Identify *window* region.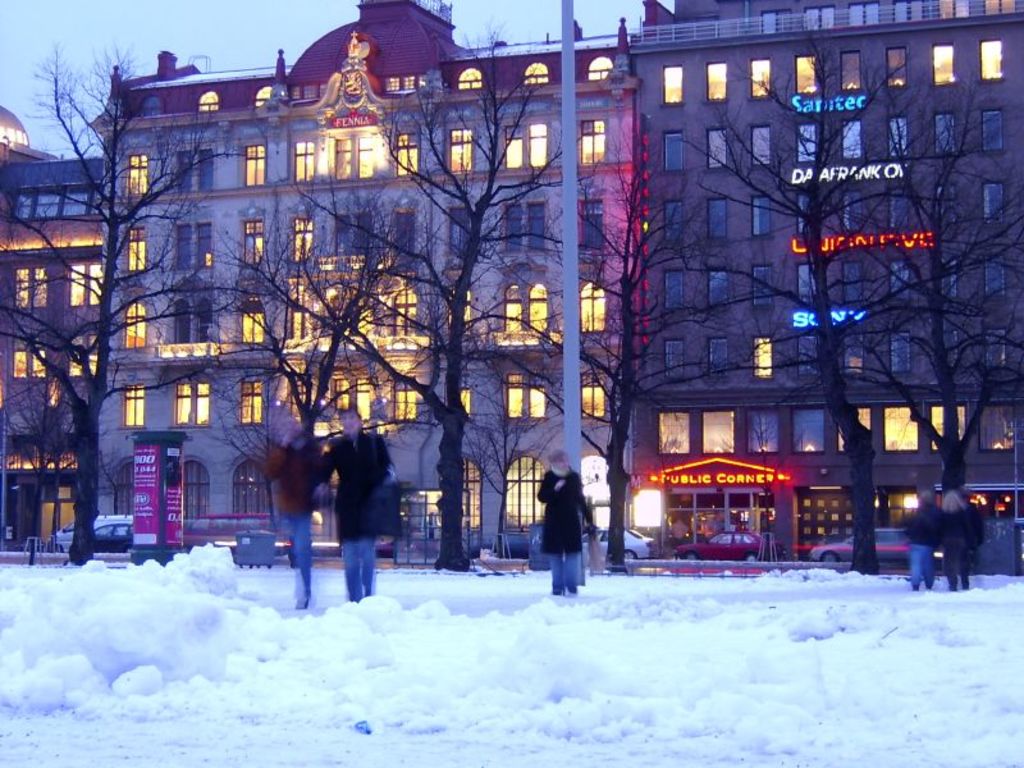
Region: bbox(709, 270, 730, 311).
